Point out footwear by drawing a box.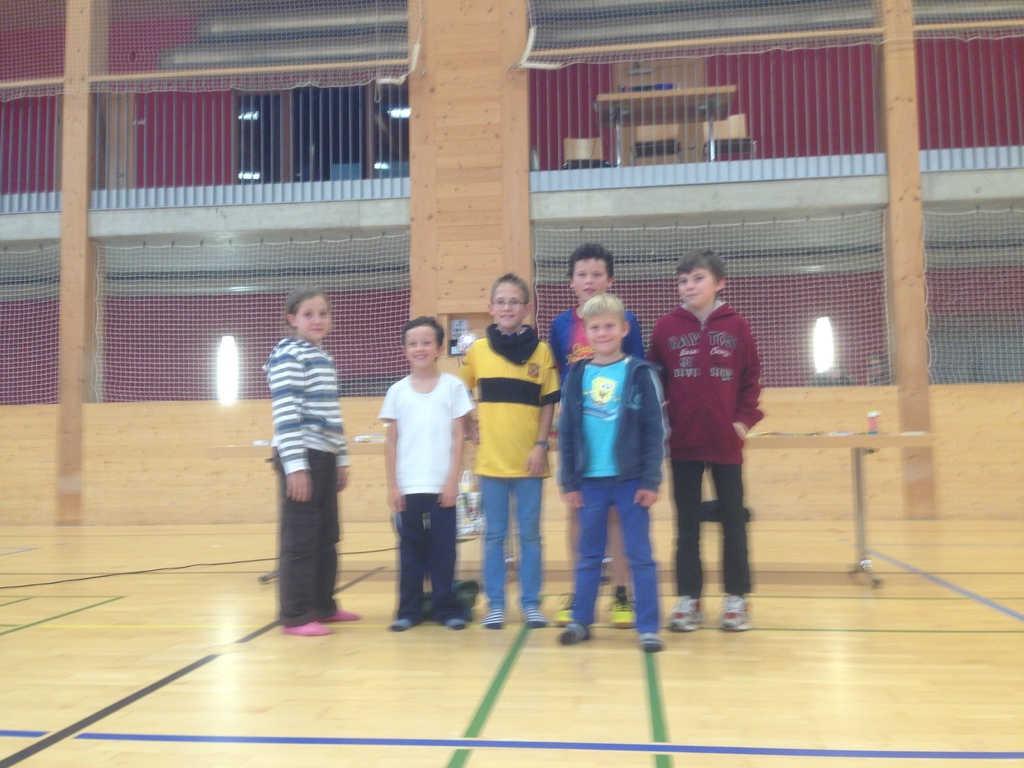
locate(553, 590, 573, 628).
